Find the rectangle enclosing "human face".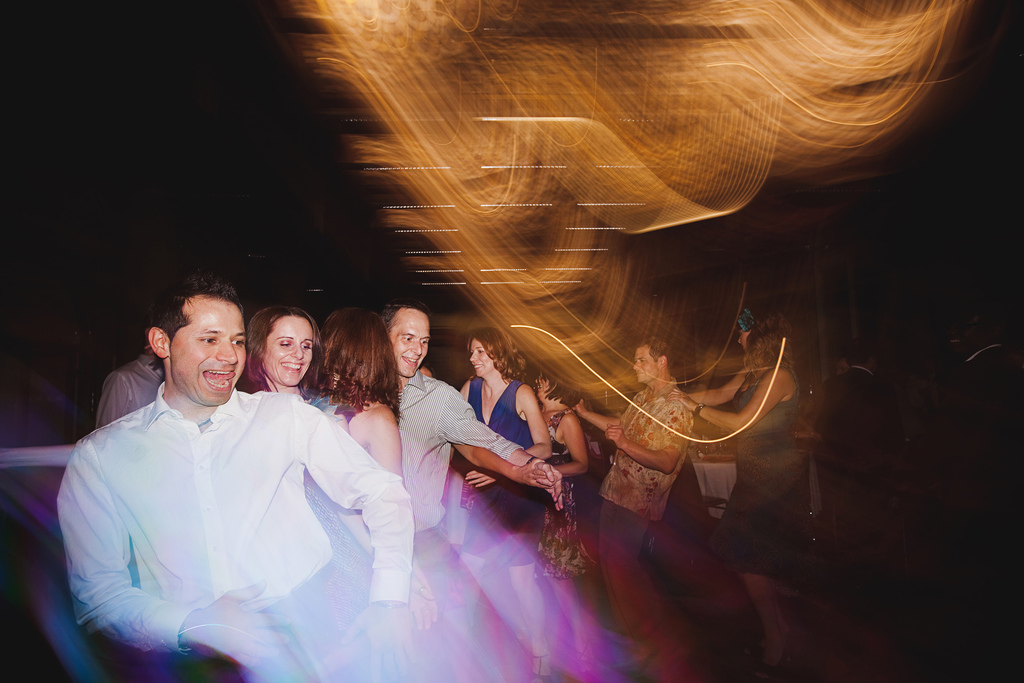
169 299 250 407.
